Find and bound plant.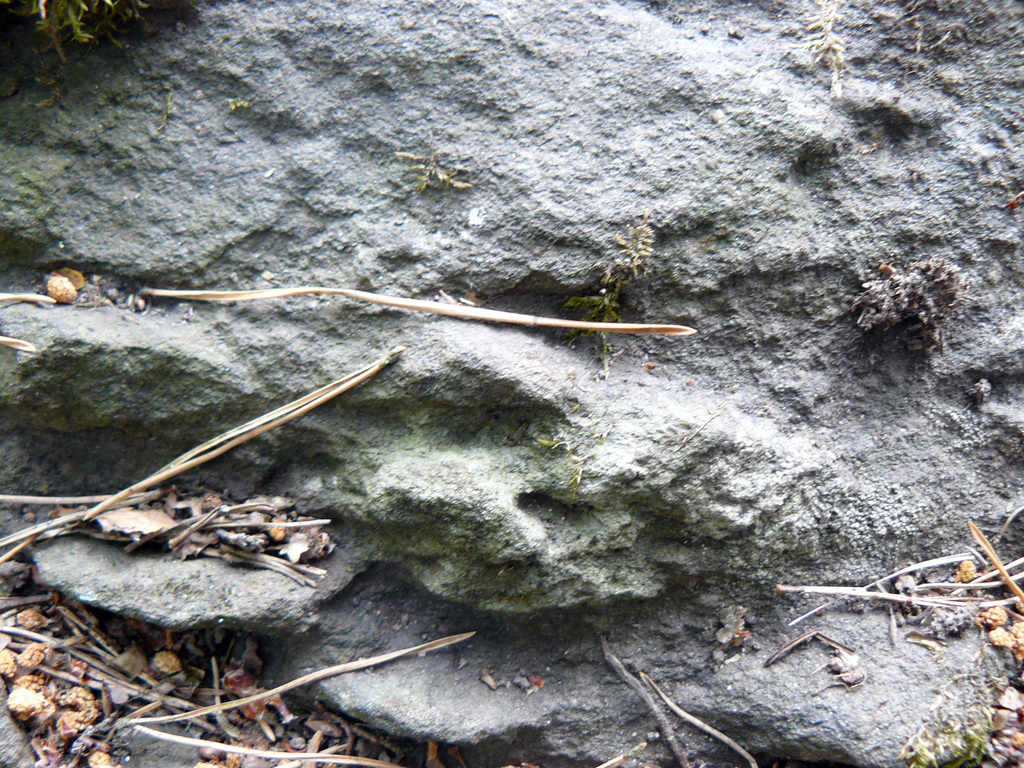
Bound: bbox=[906, 694, 1023, 767].
